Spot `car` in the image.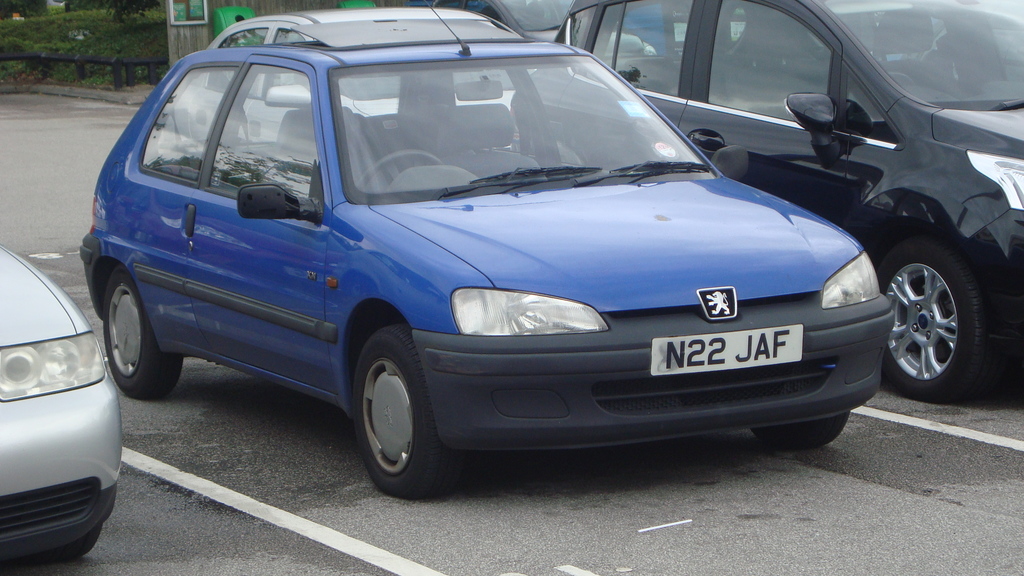
`car` found at crop(372, 0, 573, 49).
